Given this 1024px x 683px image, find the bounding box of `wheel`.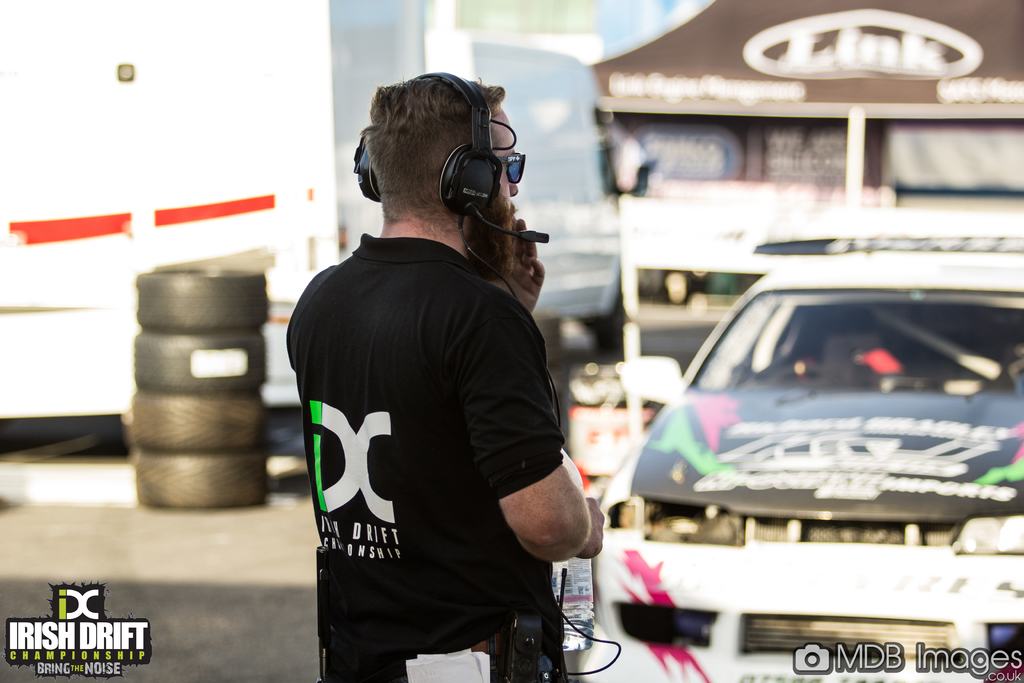
139 266 269 336.
